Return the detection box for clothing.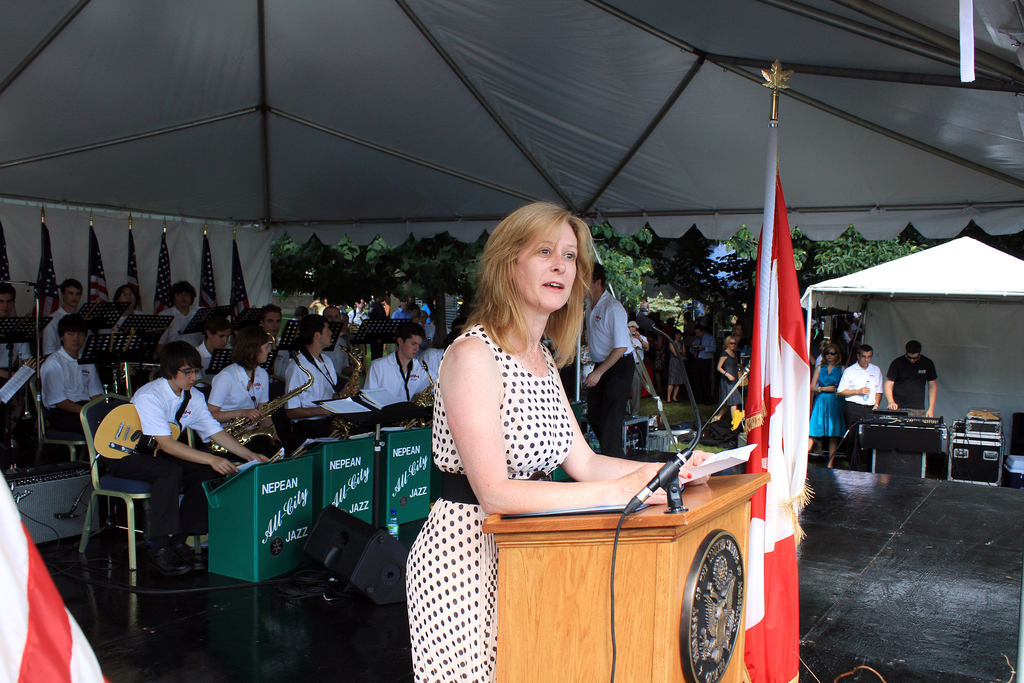
locate(315, 301, 331, 315).
